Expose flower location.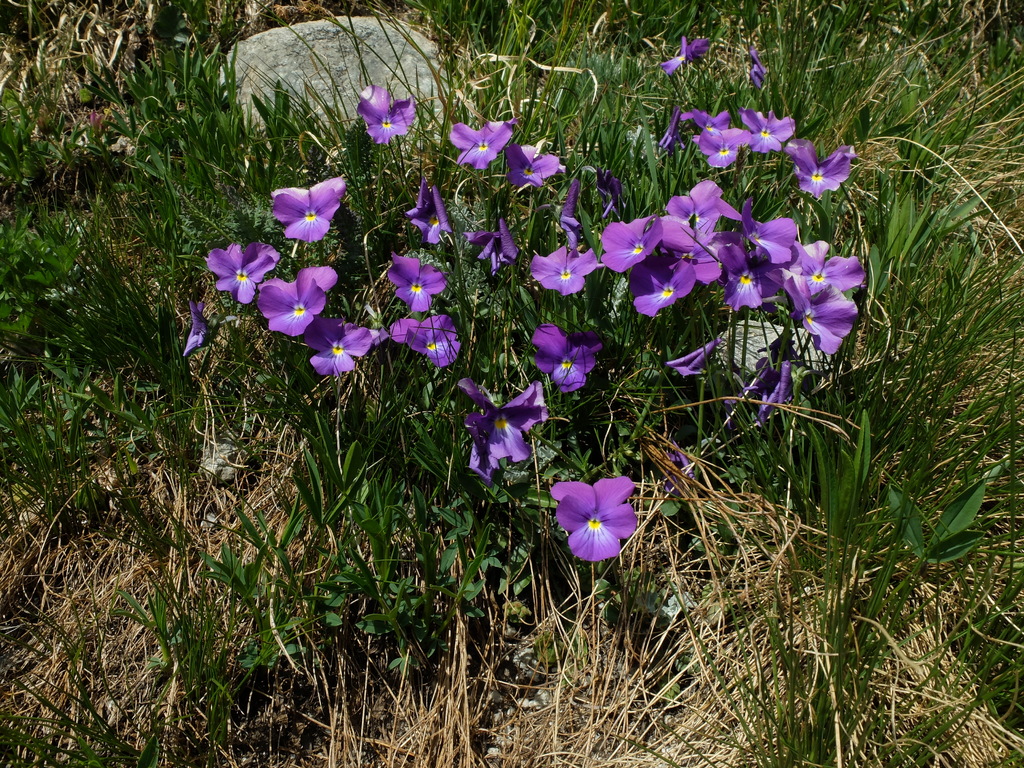
Exposed at <box>411,185,452,241</box>.
